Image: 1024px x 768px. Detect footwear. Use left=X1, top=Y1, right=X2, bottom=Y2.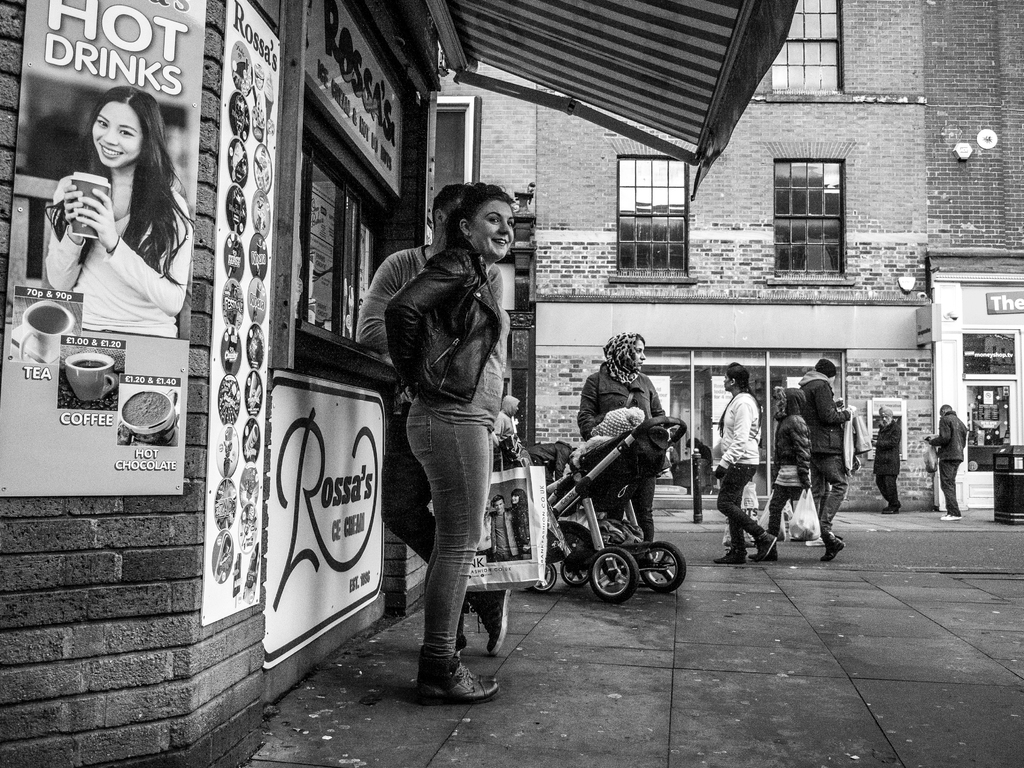
left=753, top=529, right=781, bottom=556.
